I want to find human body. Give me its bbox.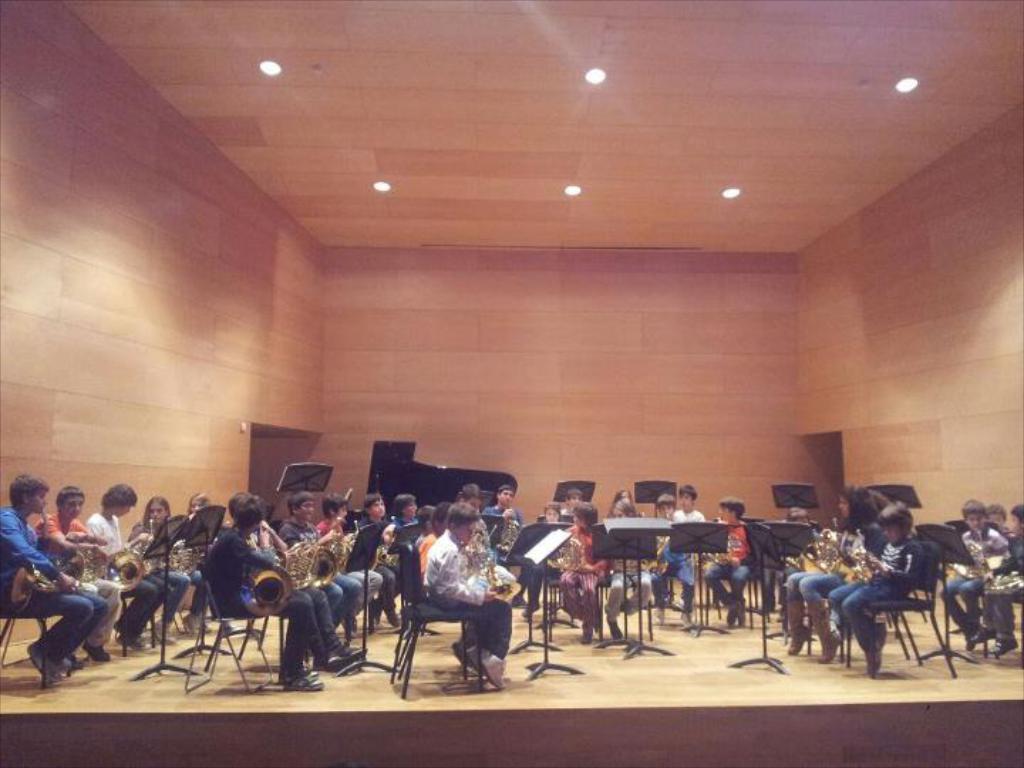
{"left": 634, "top": 488, "right": 695, "bottom": 630}.
